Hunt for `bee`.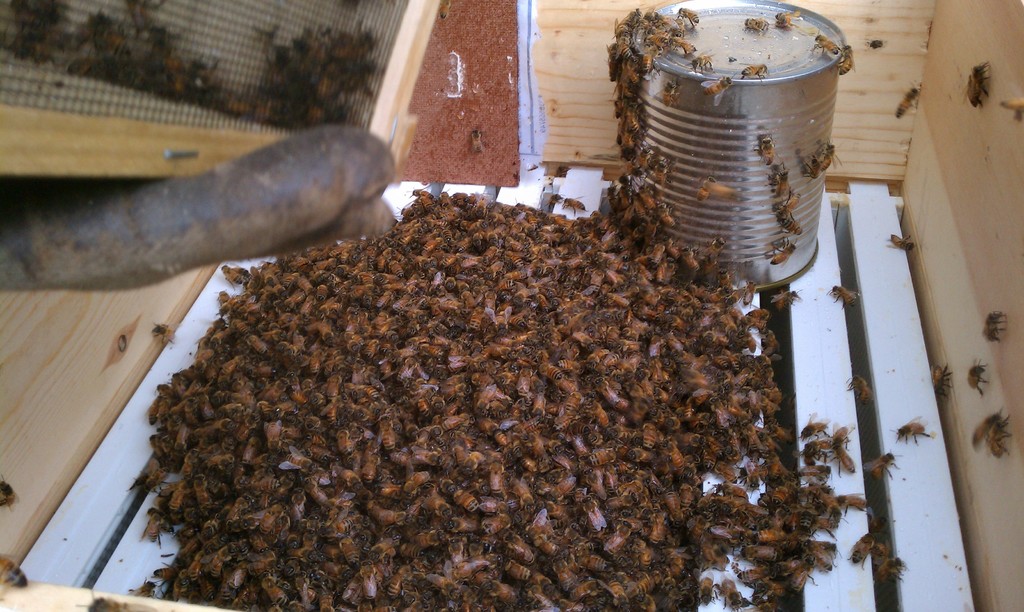
Hunted down at box=[894, 85, 922, 117].
